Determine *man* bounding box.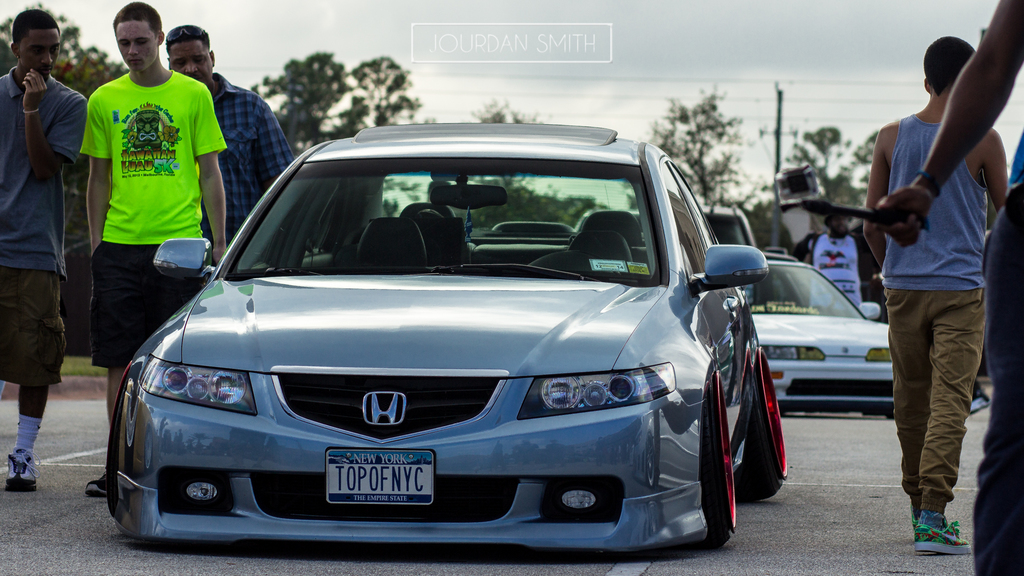
Determined: left=79, top=2, right=225, bottom=497.
